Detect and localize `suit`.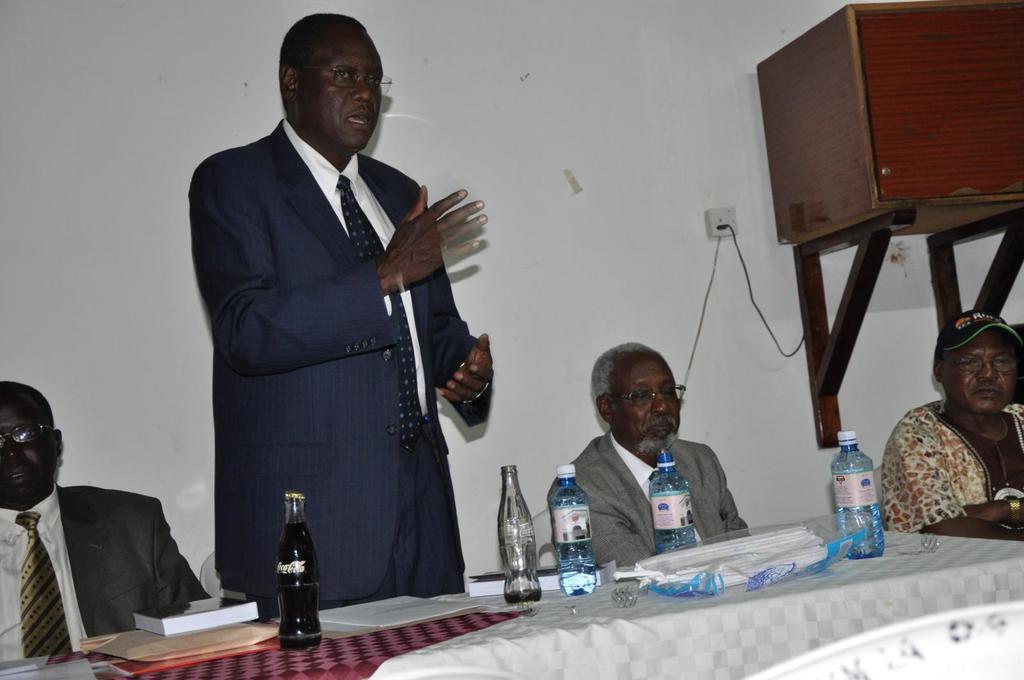
Localized at region(0, 484, 214, 670).
